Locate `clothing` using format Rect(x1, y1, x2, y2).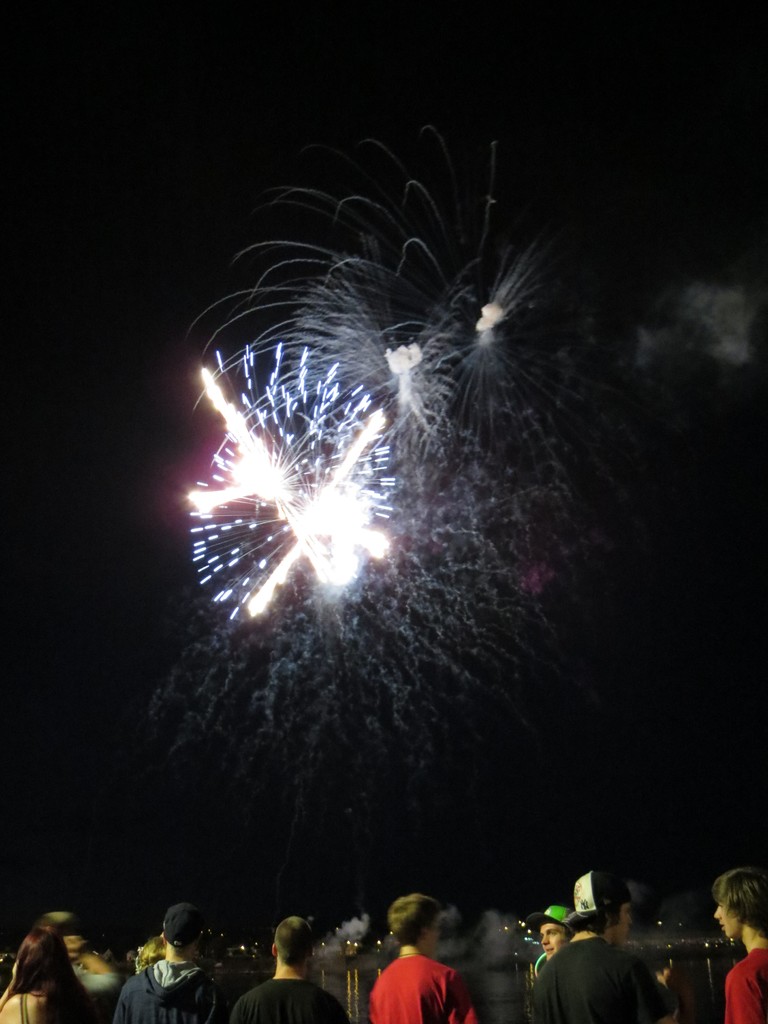
Rect(367, 954, 470, 1023).
